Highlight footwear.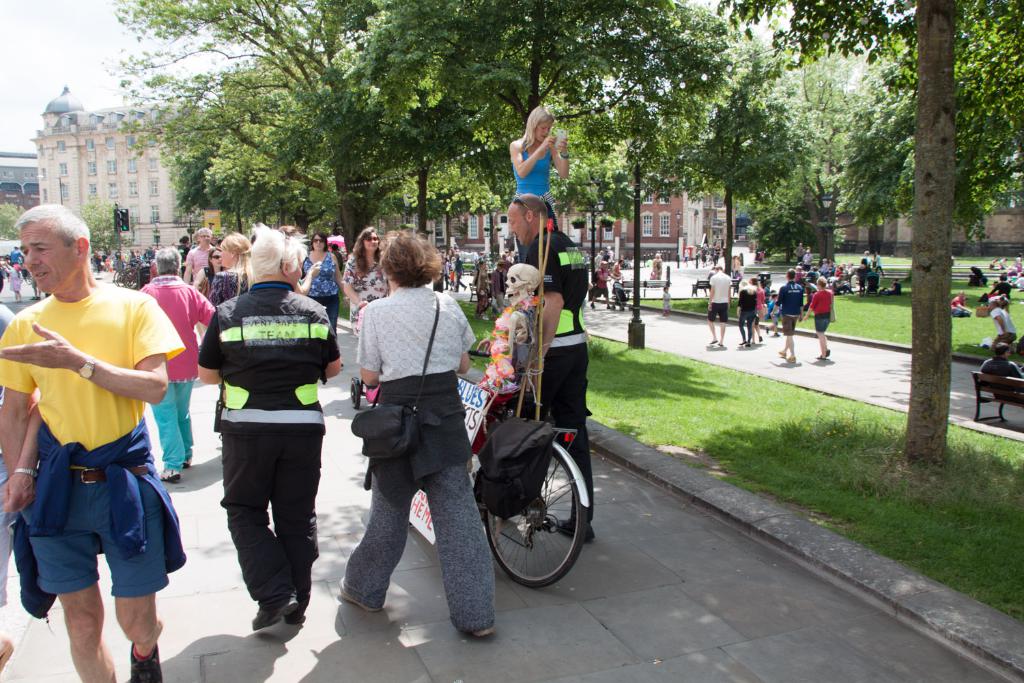
Highlighted region: <region>160, 470, 177, 486</region>.
